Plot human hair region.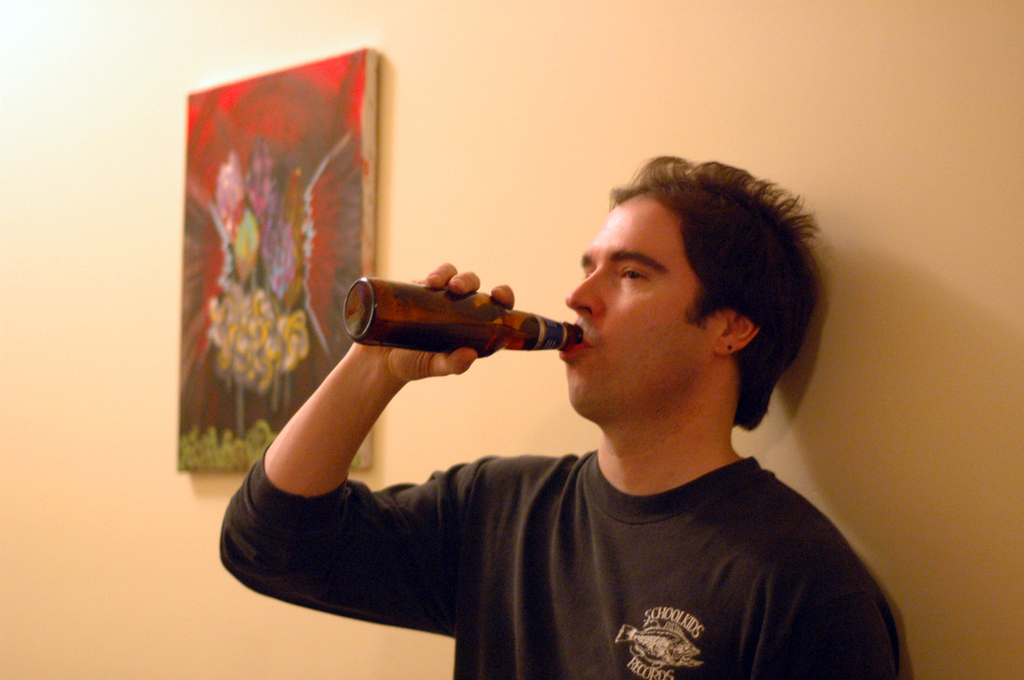
Plotted at [608,160,828,426].
